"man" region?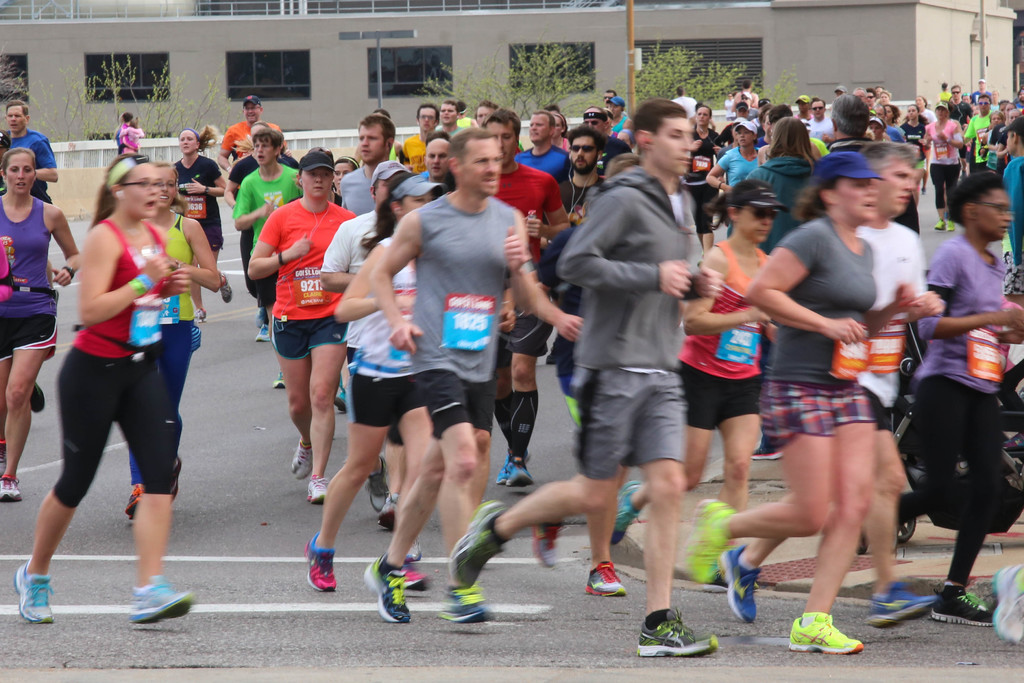
bbox(231, 128, 316, 395)
